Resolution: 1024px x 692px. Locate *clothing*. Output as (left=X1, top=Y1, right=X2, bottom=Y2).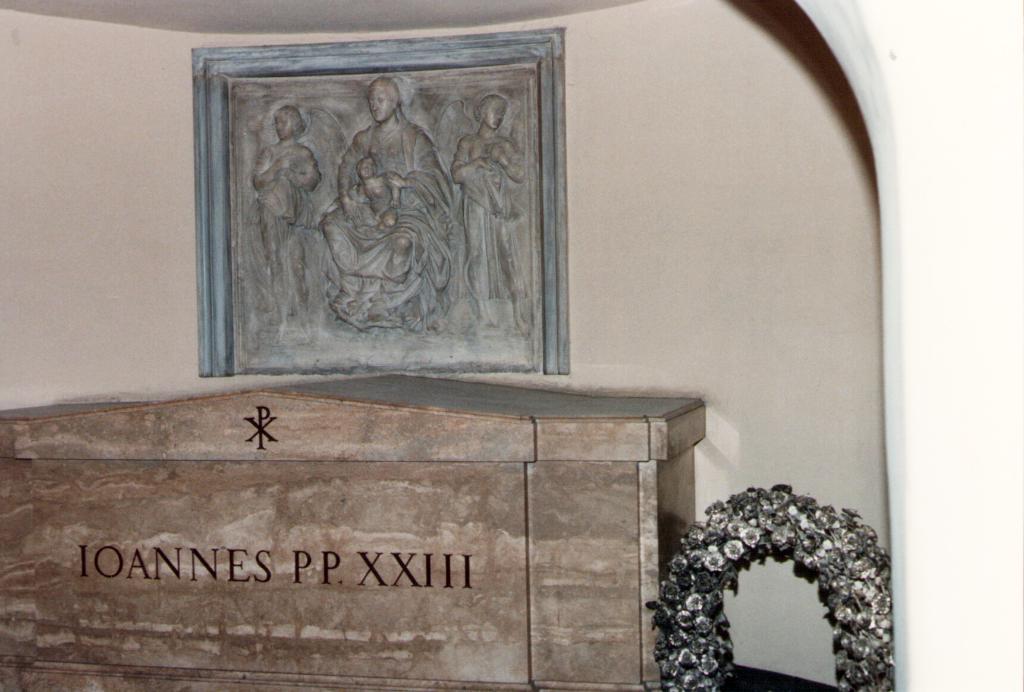
(left=243, top=158, right=316, bottom=315).
